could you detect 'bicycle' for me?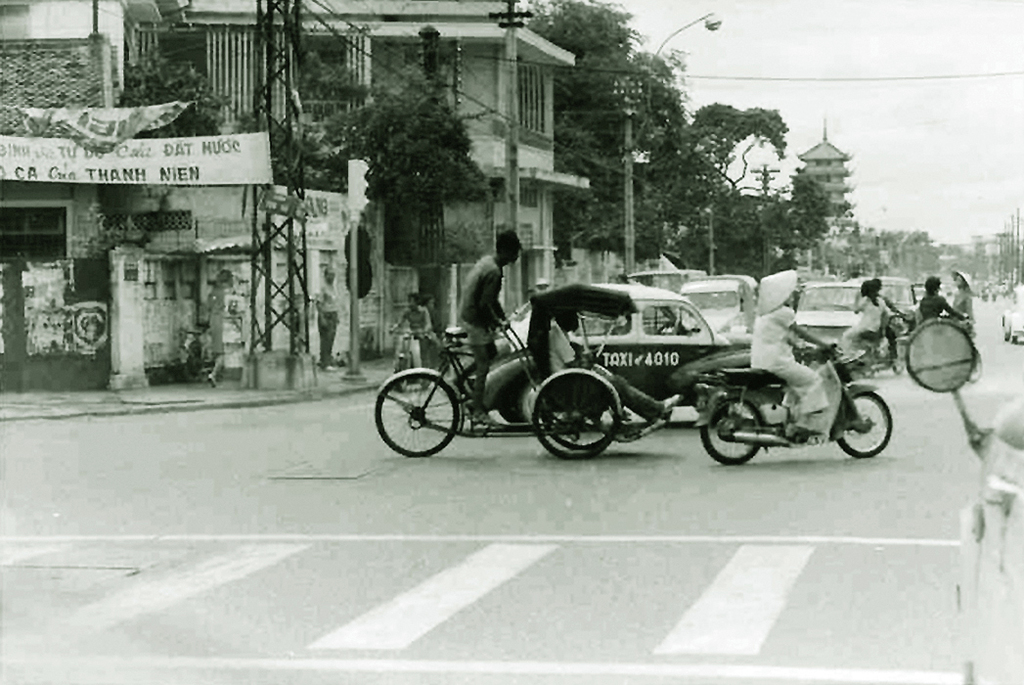
Detection result: Rect(383, 308, 636, 456).
